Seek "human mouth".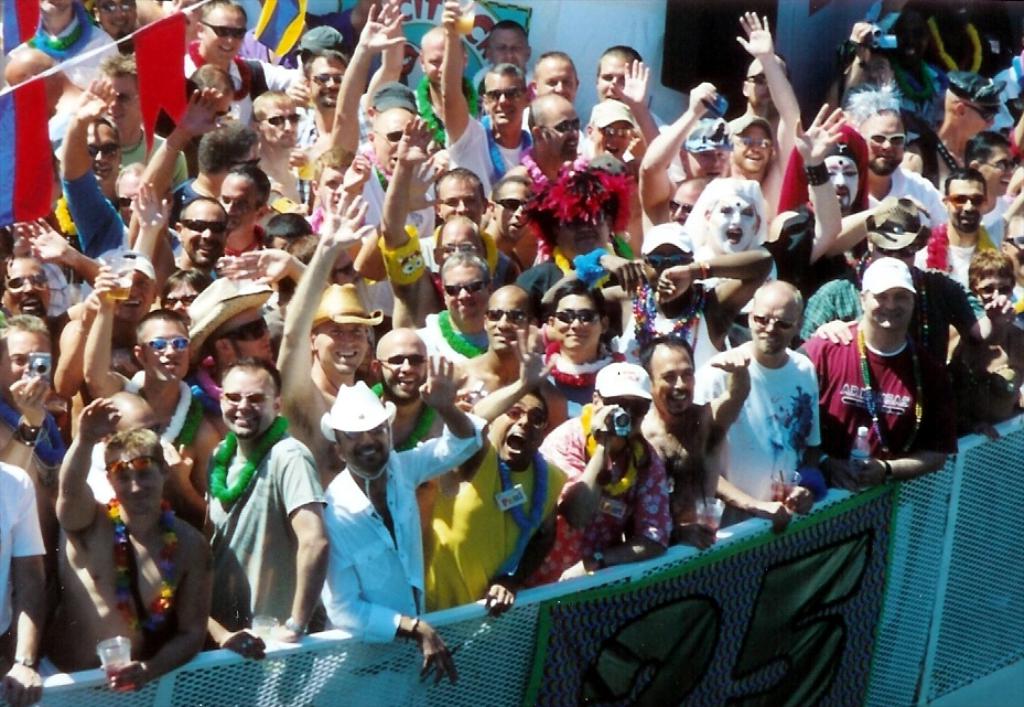
crop(495, 329, 513, 336).
